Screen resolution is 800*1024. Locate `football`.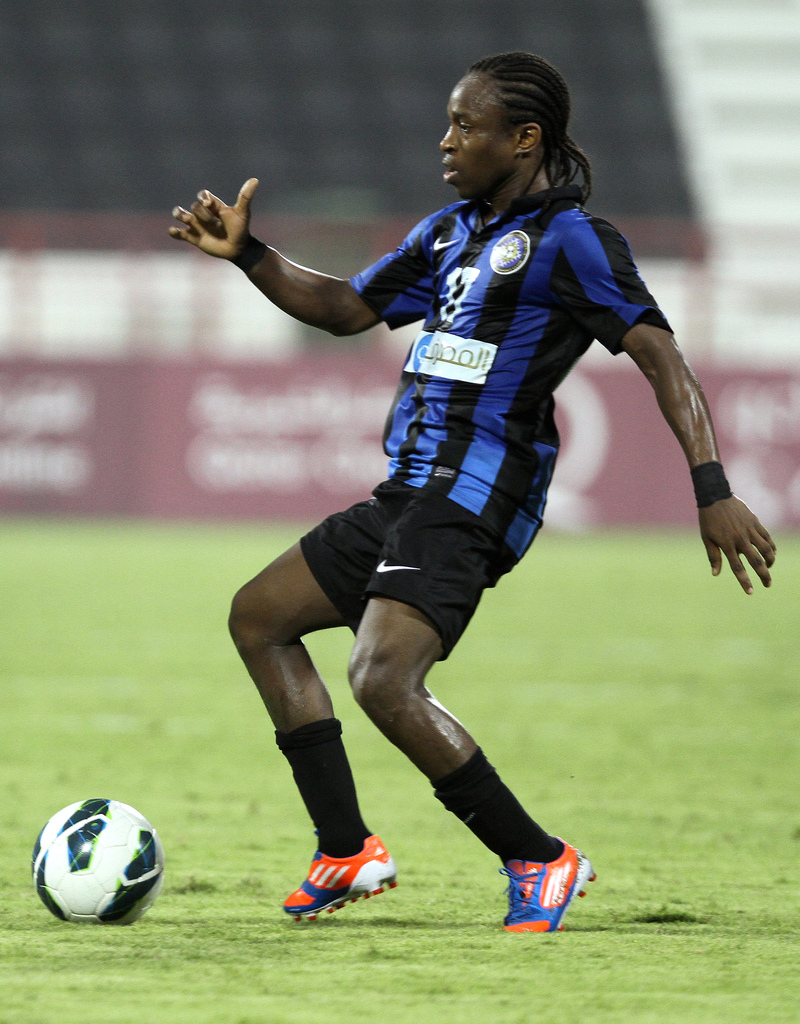
<box>23,790,166,922</box>.
